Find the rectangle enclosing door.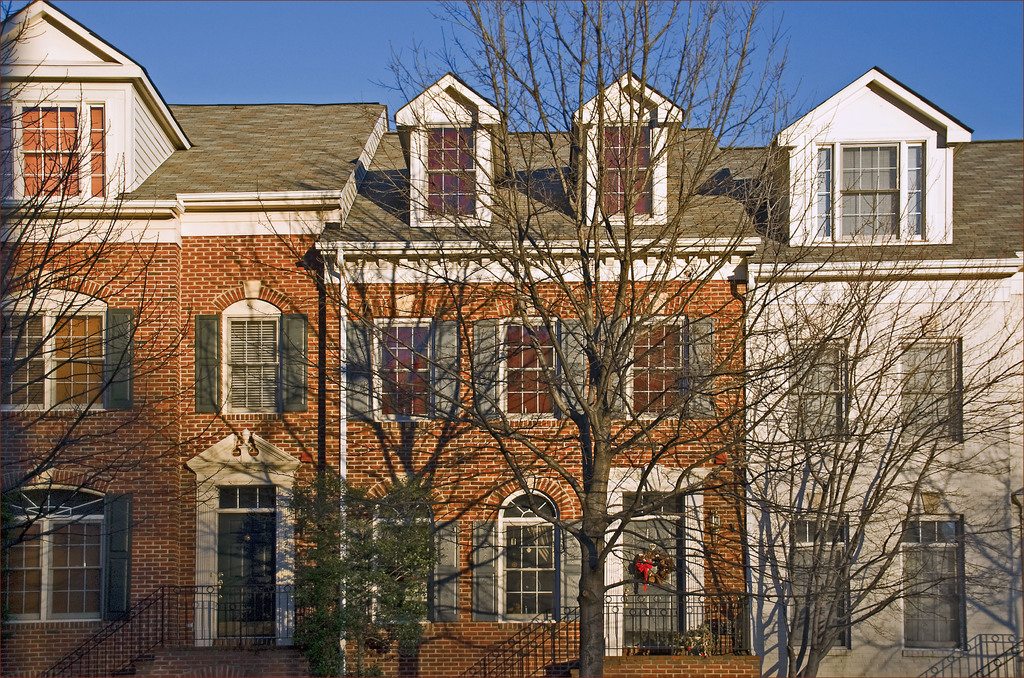
bbox(218, 513, 275, 633).
